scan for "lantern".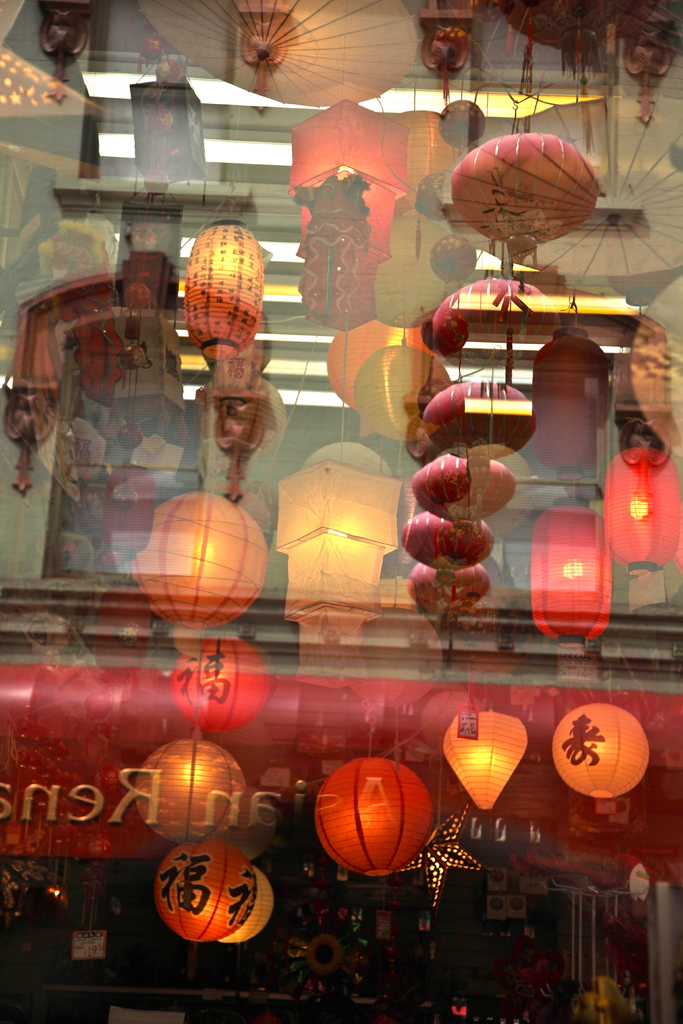
Scan result: (x1=452, y1=136, x2=597, y2=255).
